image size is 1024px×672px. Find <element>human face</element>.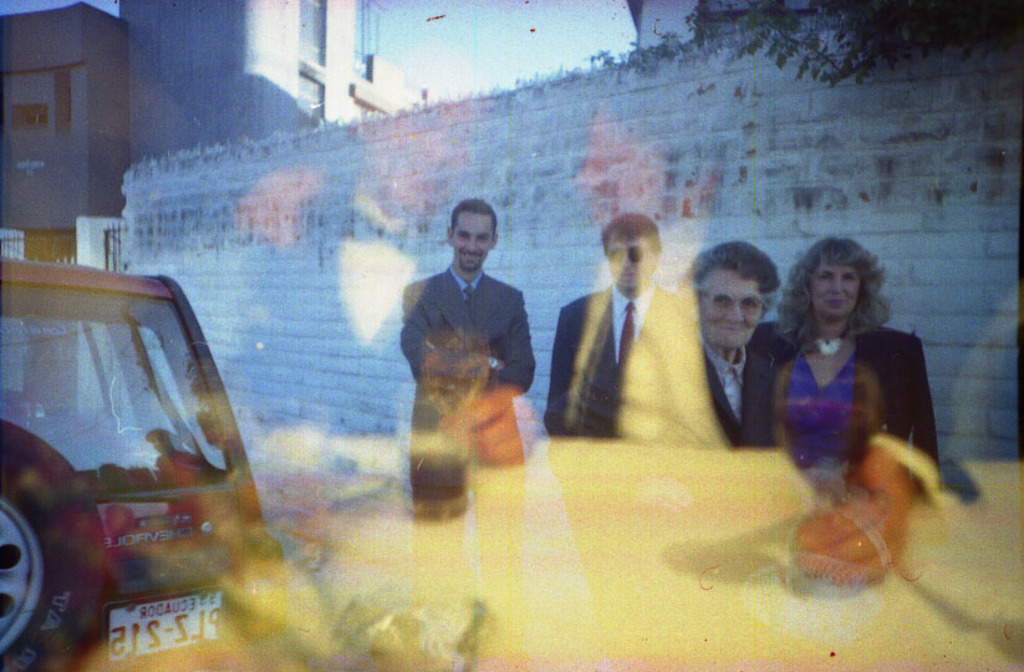
pyautogui.locateOnScreen(608, 236, 653, 292).
